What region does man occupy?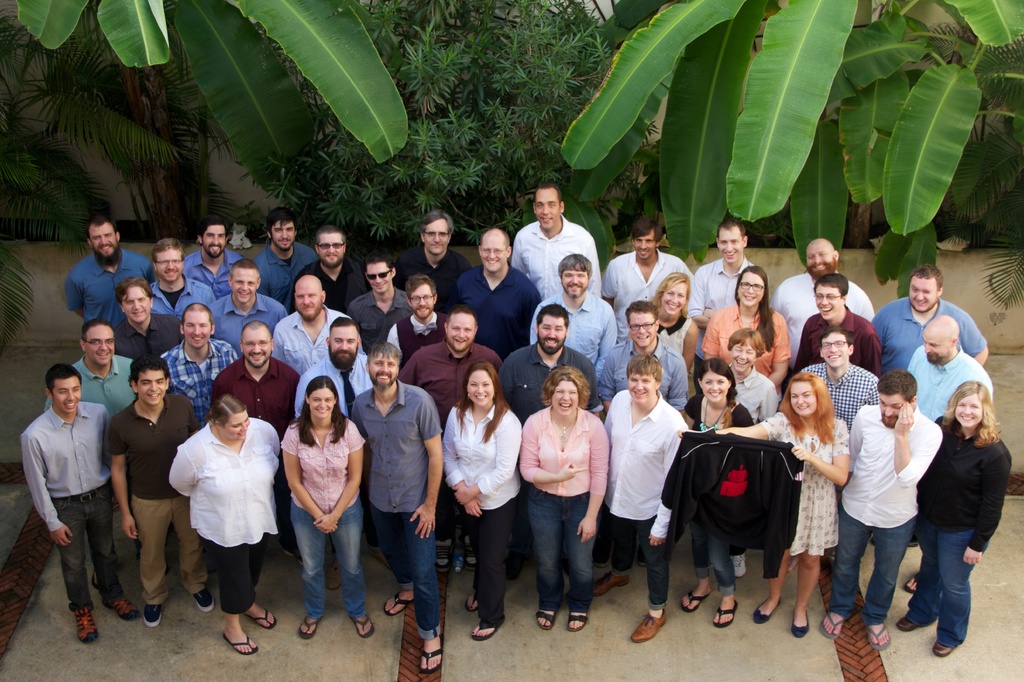
205, 324, 307, 606.
